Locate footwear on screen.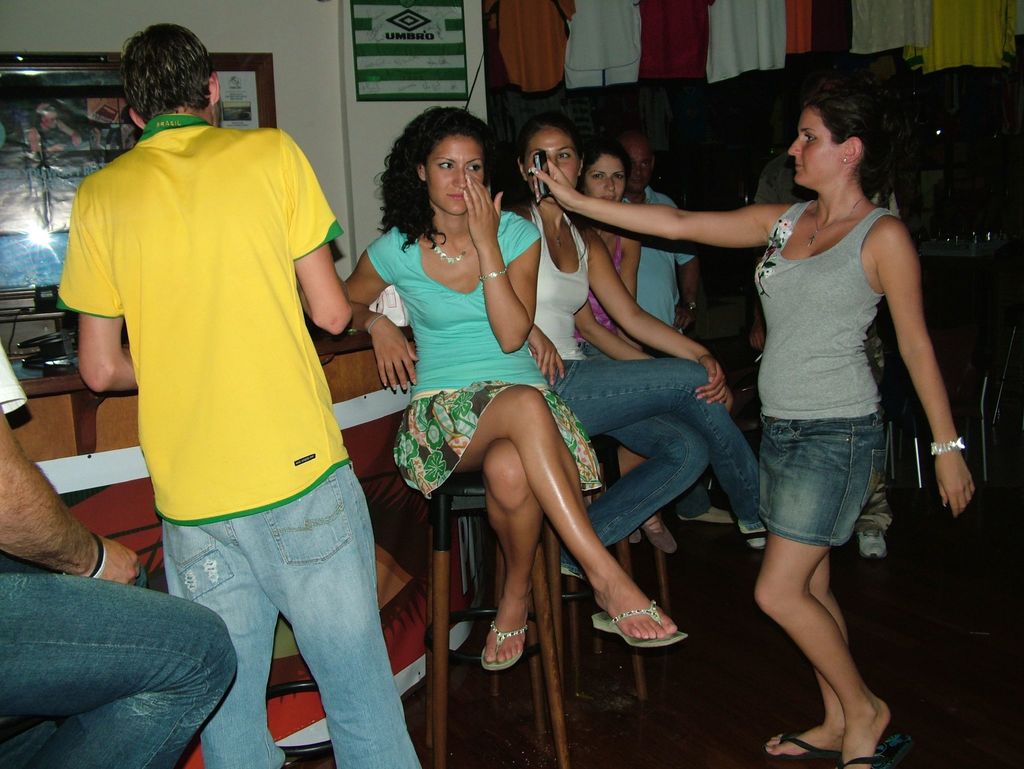
On screen at locate(593, 594, 687, 646).
